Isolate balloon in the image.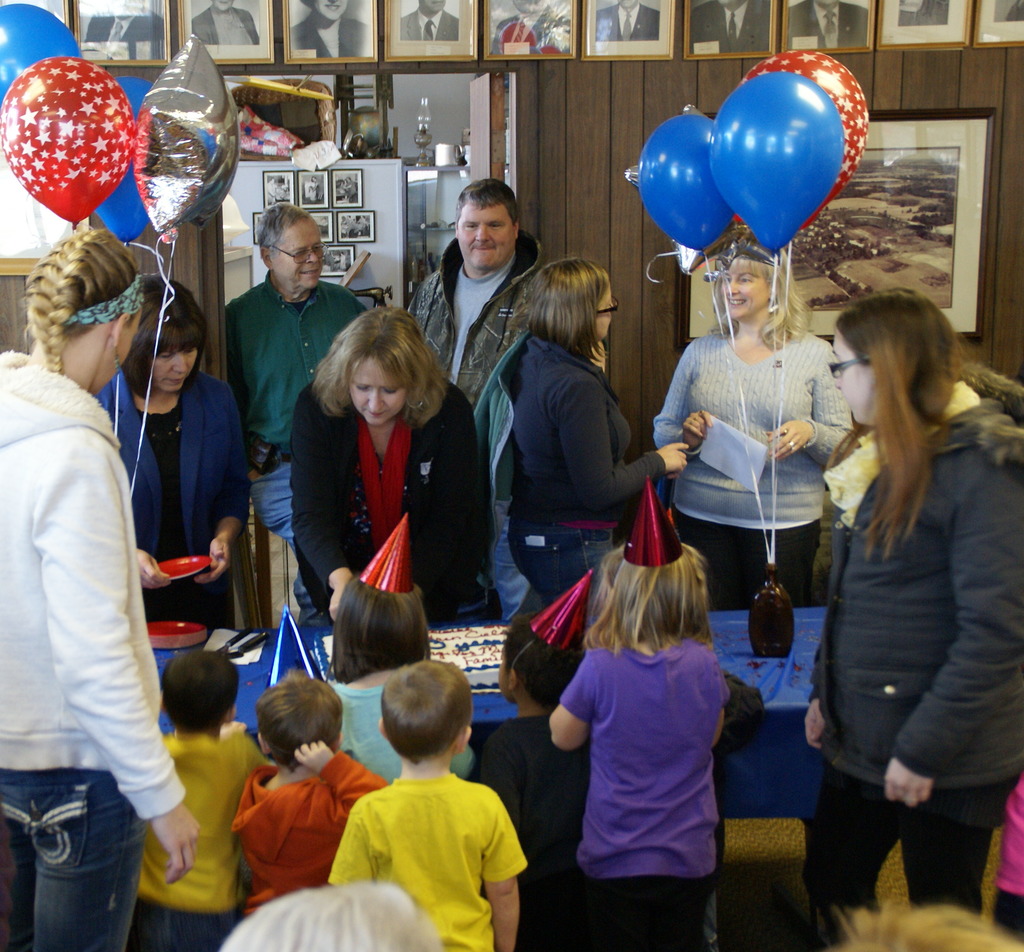
Isolated region: bbox=[92, 77, 152, 244].
